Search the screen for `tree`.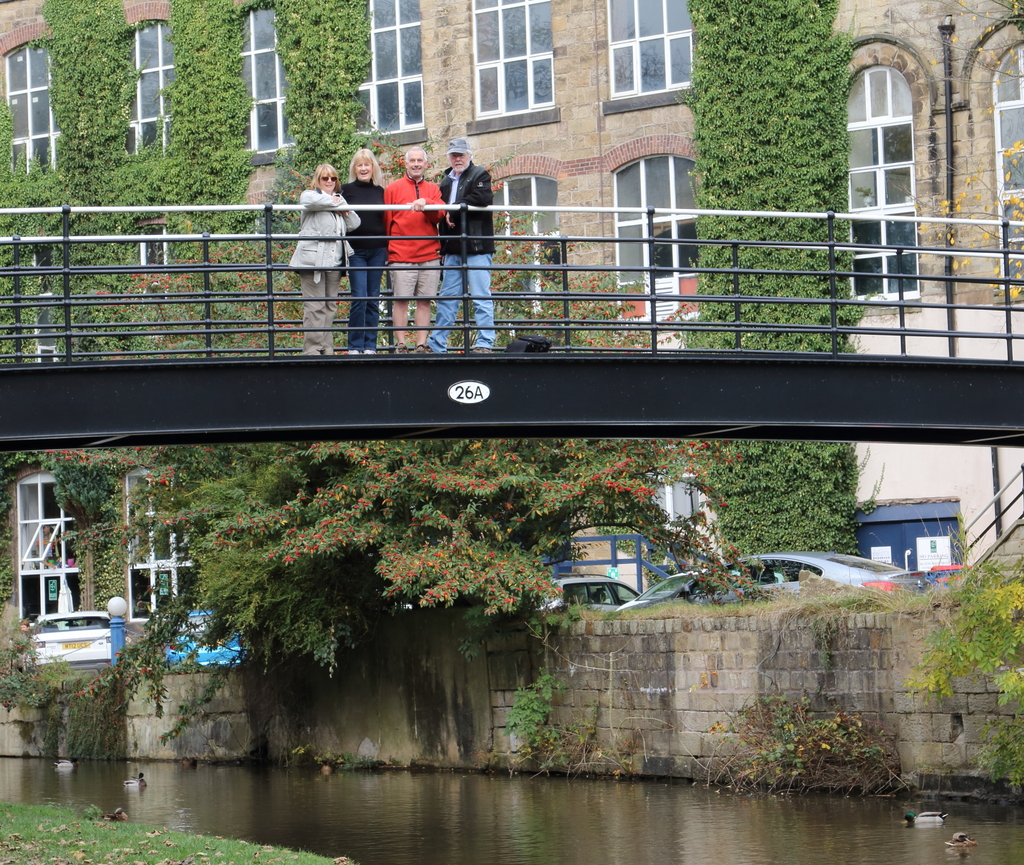
Found at 69 432 787 694.
